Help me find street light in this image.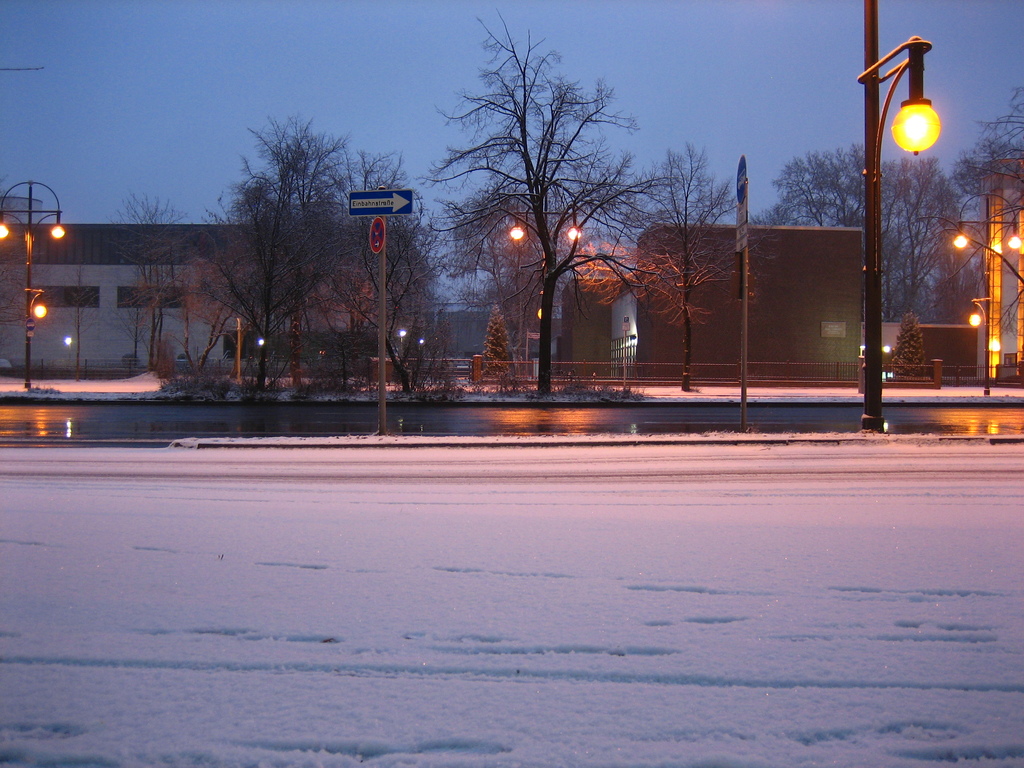
Found it: bbox=[950, 184, 1023, 402].
